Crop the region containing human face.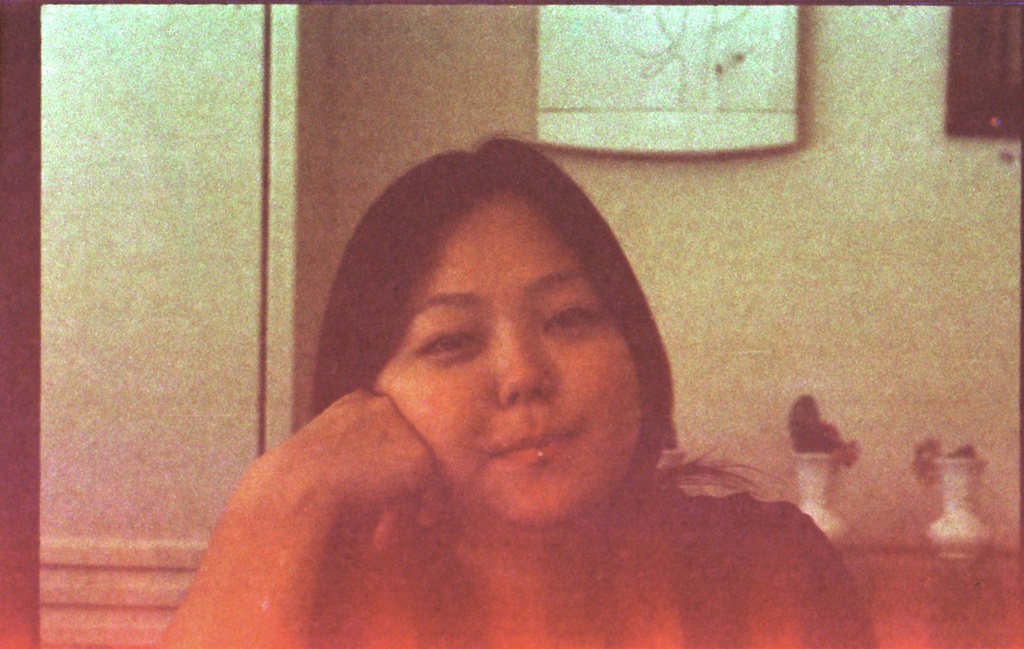
Crop region: [375, 193, 645, 529].
